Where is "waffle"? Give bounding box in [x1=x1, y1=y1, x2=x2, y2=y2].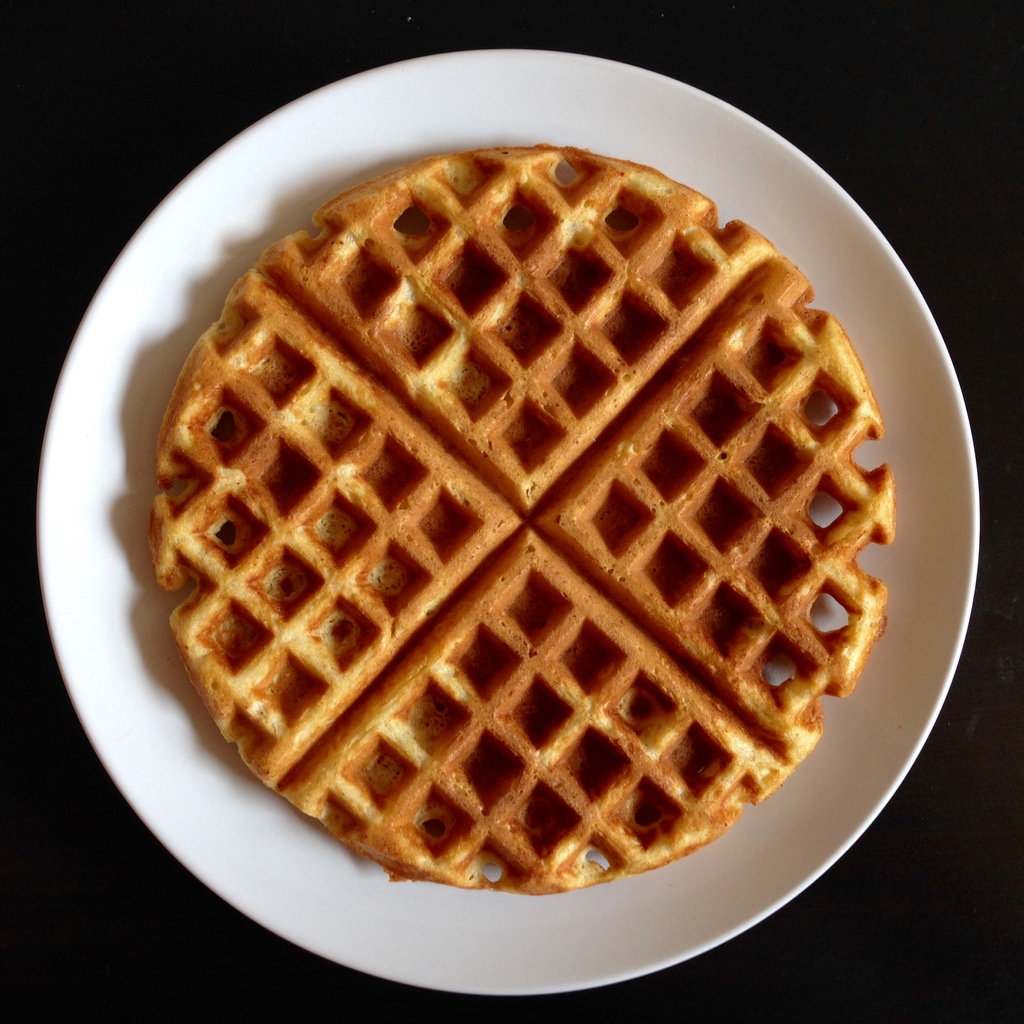
[x1=149, y1=141, x2=898, y2=897].
